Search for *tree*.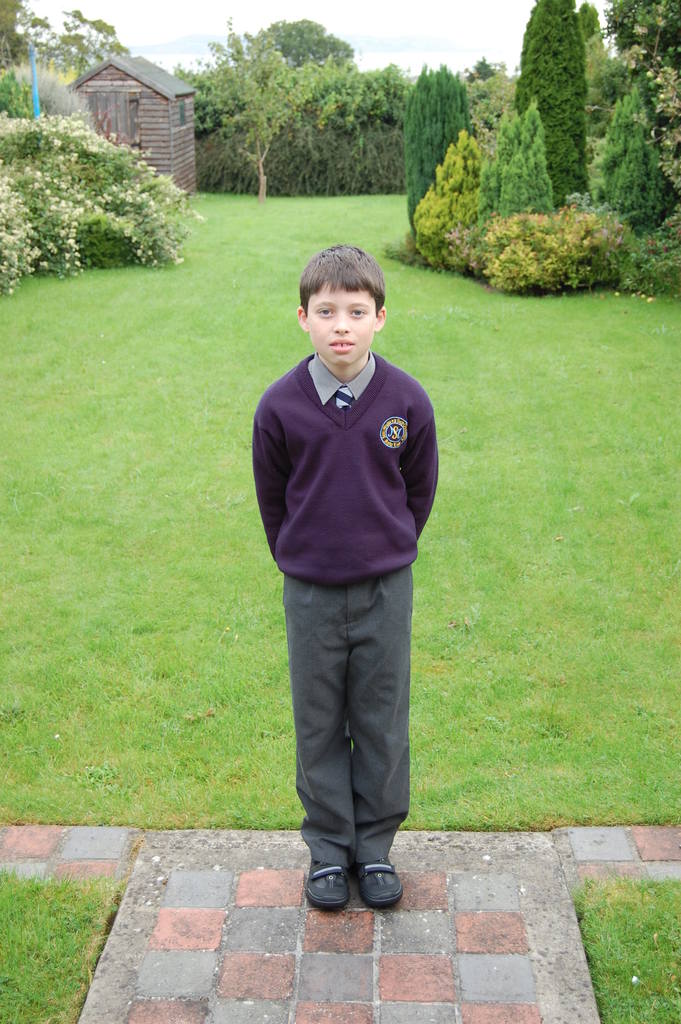
Found at 1:76:194:273.
